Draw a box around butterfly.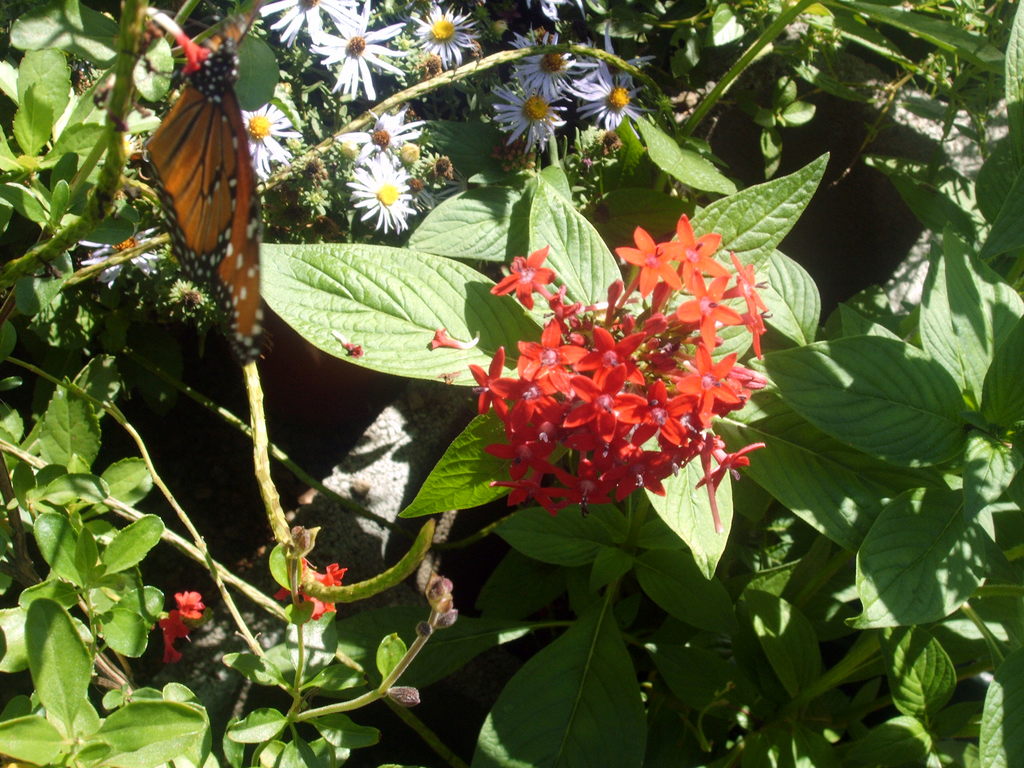
x1=131, y1=39, x2=271, y2=356.
